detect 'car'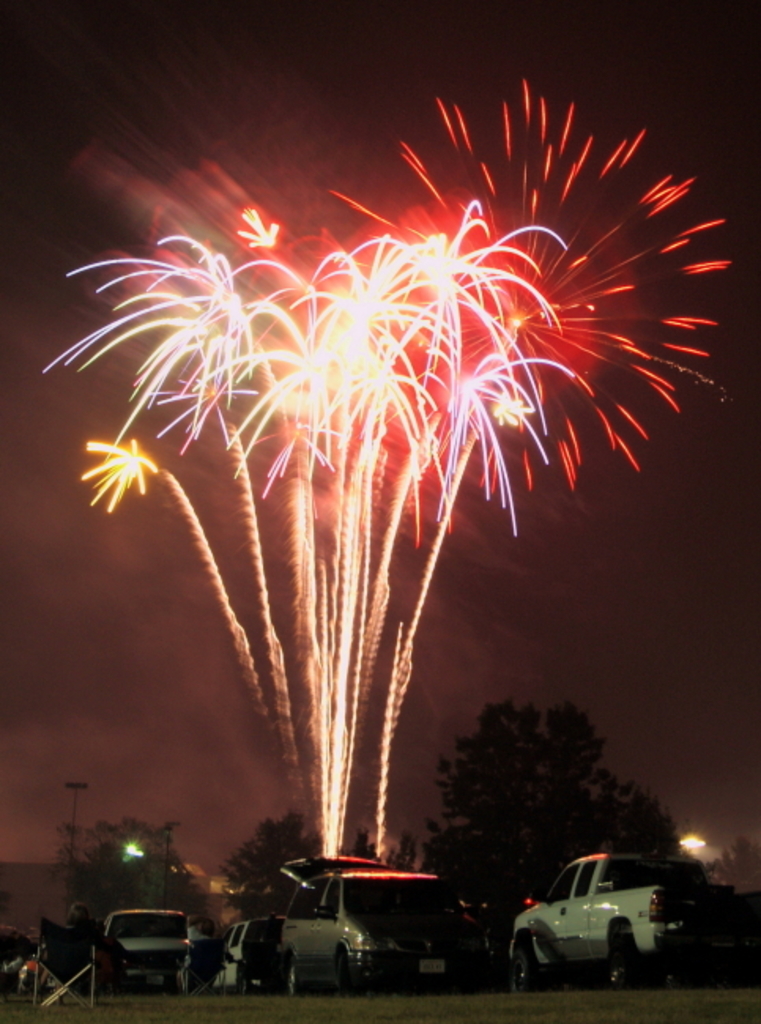
box(258, 862, 460, 991)
